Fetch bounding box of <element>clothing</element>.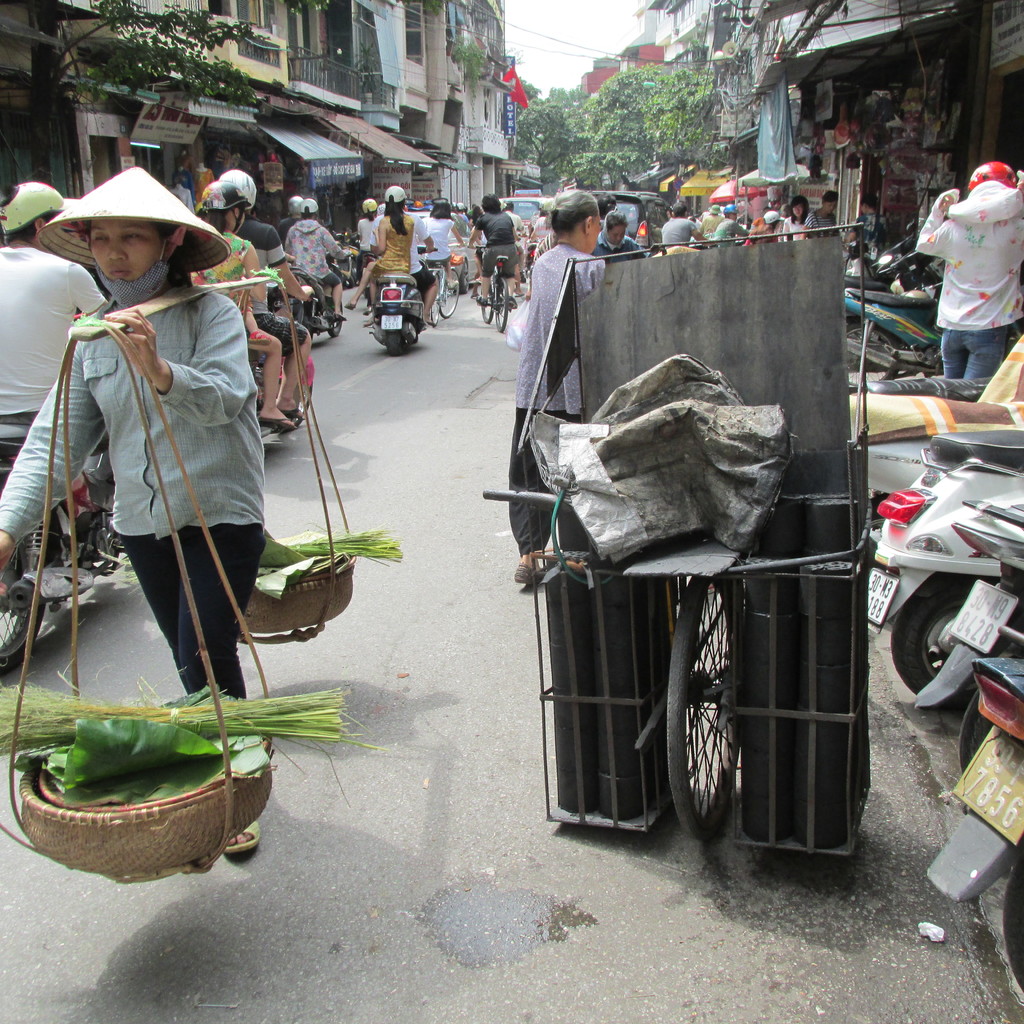
Bbox: 278, 213, 349, 342.
